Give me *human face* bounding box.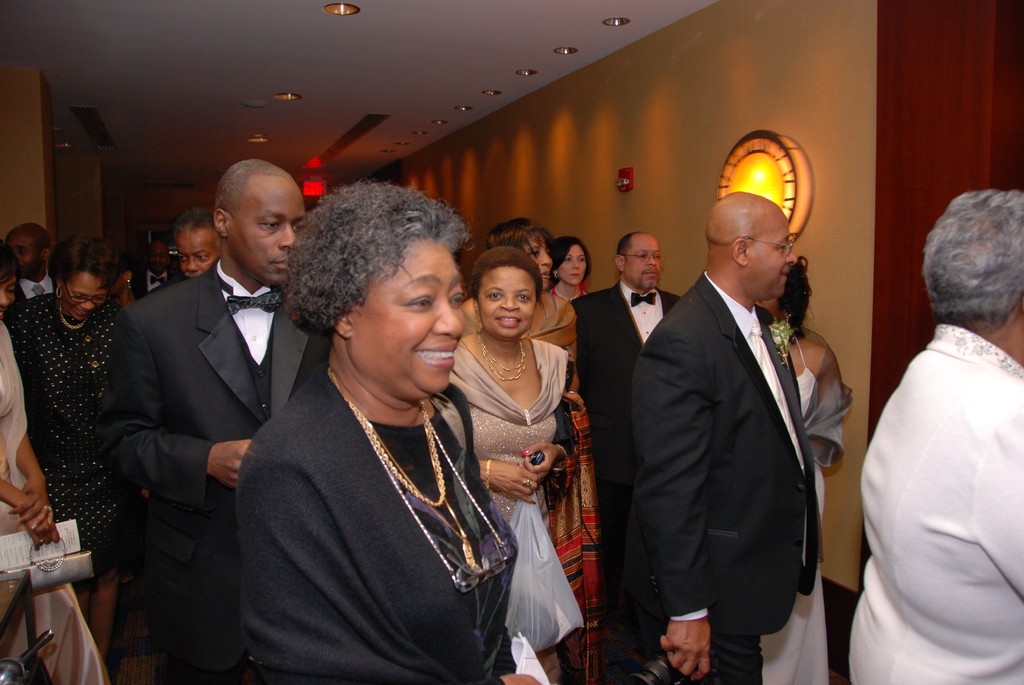
748,214,795,295.
